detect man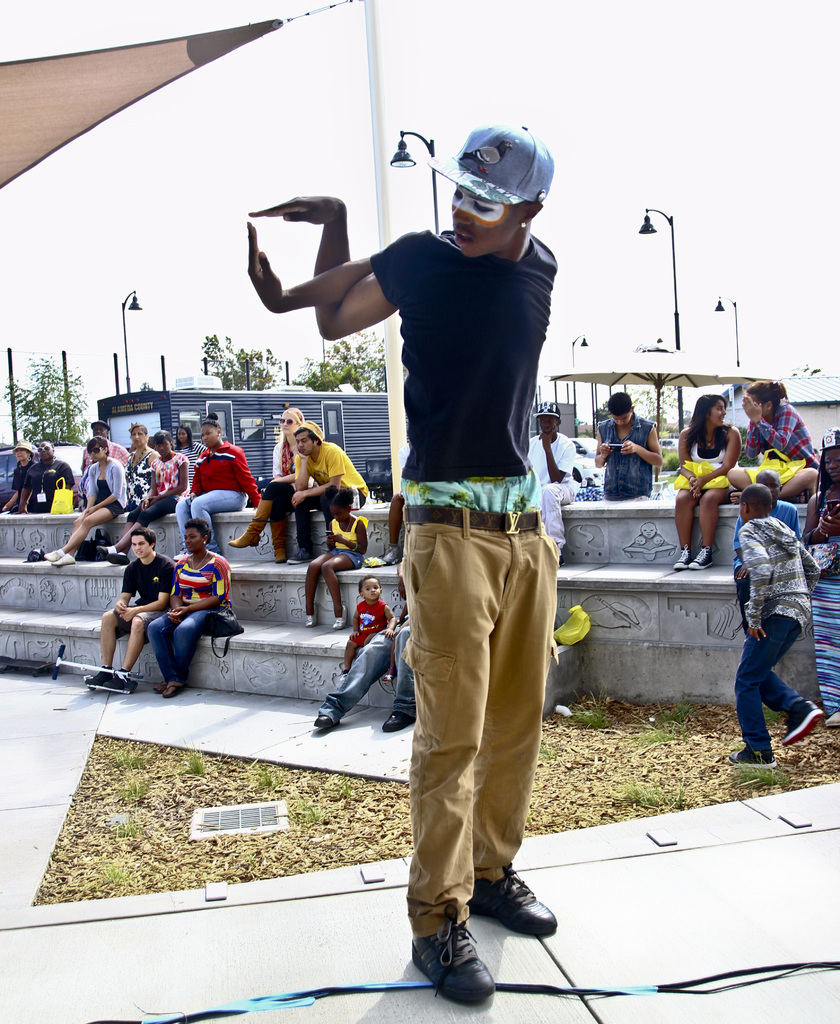
box=[240, 122, 563, 1010]
